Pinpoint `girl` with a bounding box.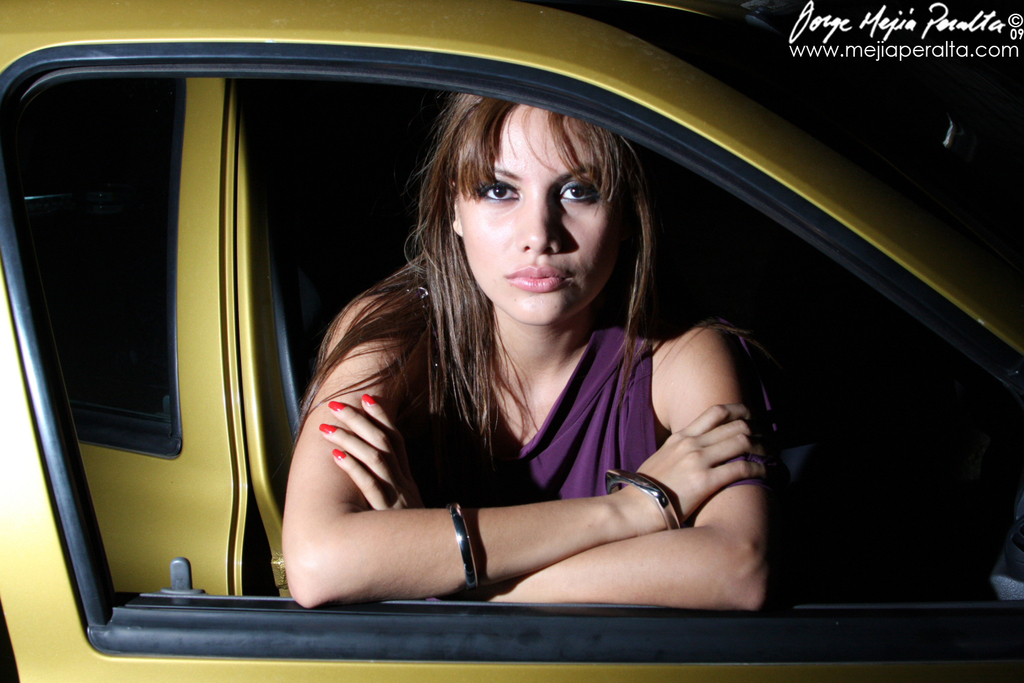
BBox(279, 94, 805, 618).
